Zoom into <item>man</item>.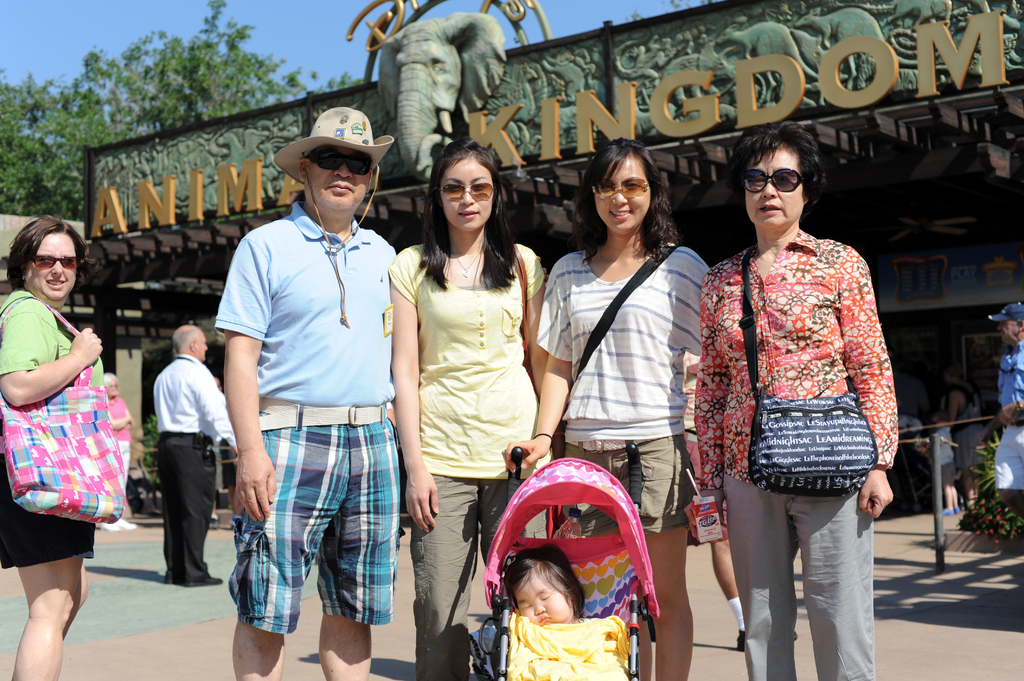
Zoom target: locate(215, 101, 397, 680).
